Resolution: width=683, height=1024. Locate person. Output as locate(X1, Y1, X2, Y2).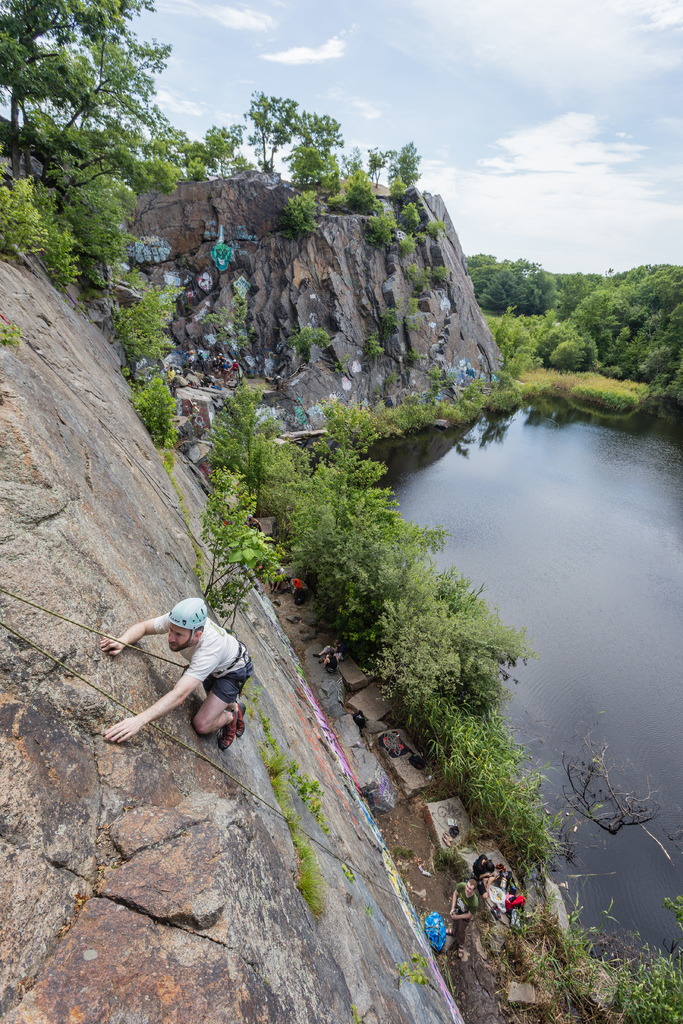
locate(447, 877, 478, 953).
